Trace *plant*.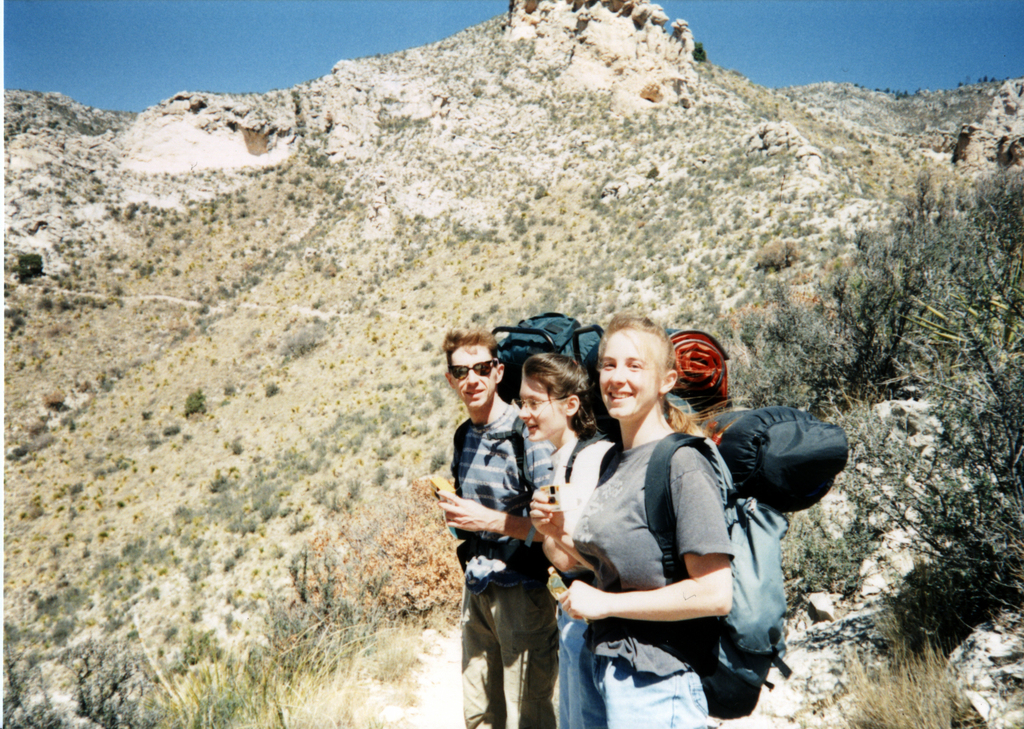
Traced to left=328, top=184, right=343, bottom=201.
